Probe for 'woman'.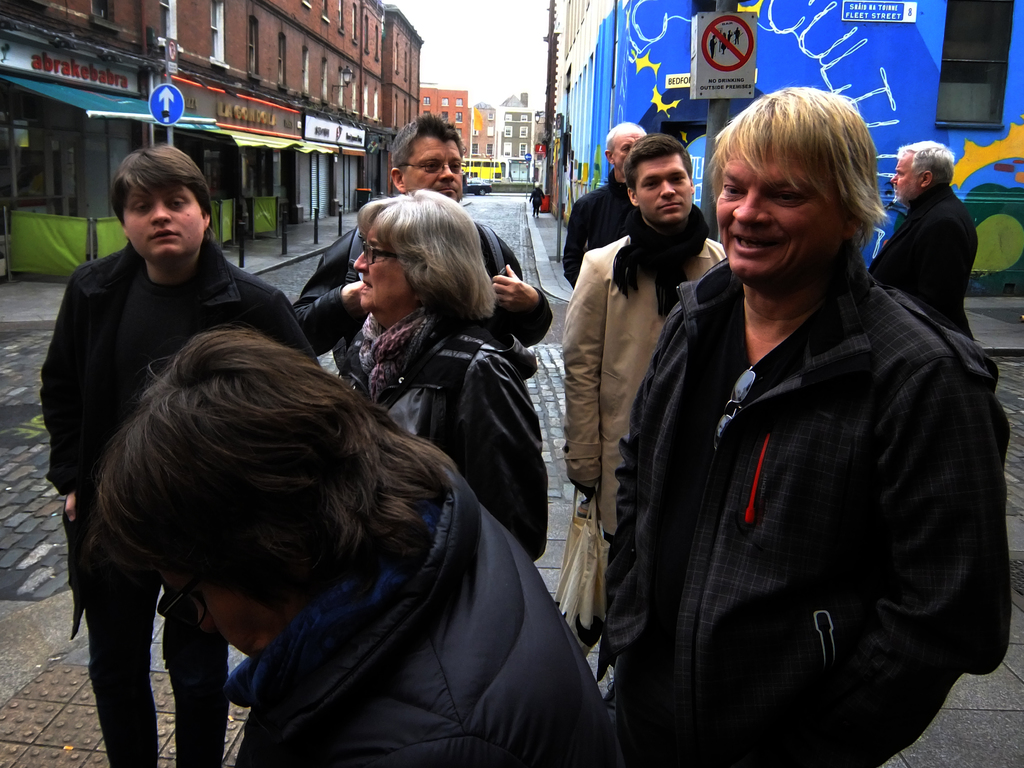
Probe result: box(233, 188, 544, 764).
